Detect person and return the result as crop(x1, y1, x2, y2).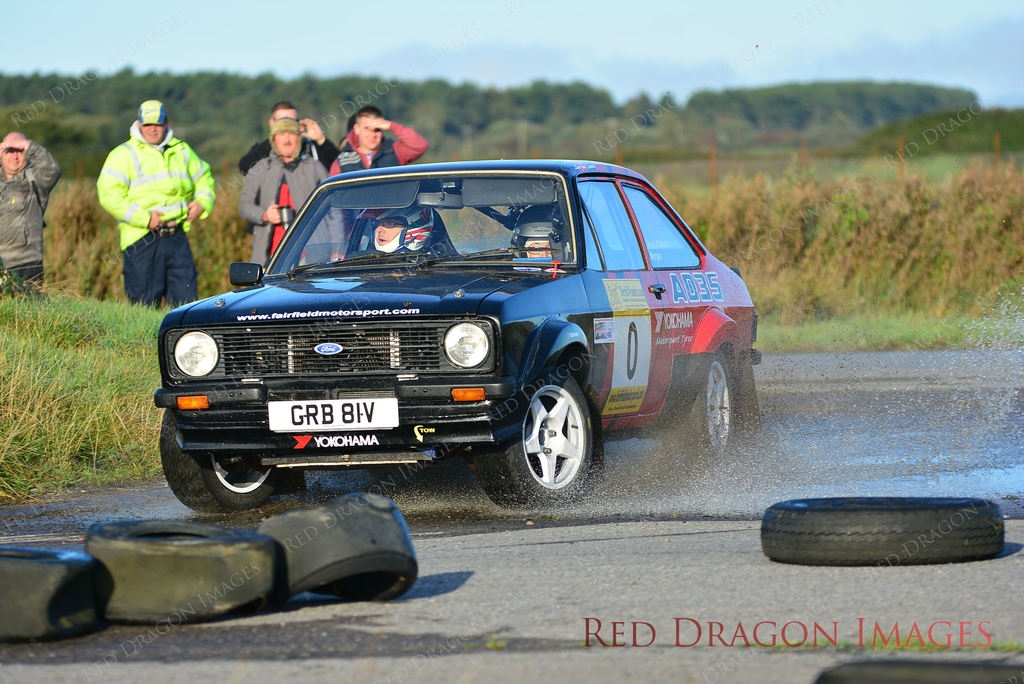
crop(239, 103, 346, 233).
